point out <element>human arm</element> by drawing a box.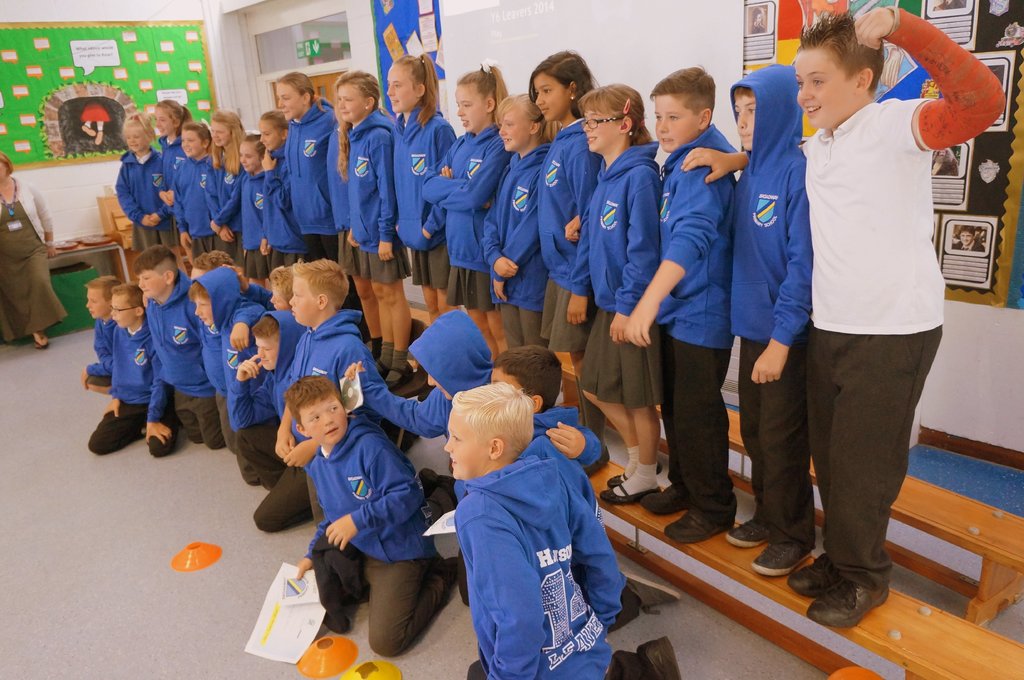
[207,167,231,244].
